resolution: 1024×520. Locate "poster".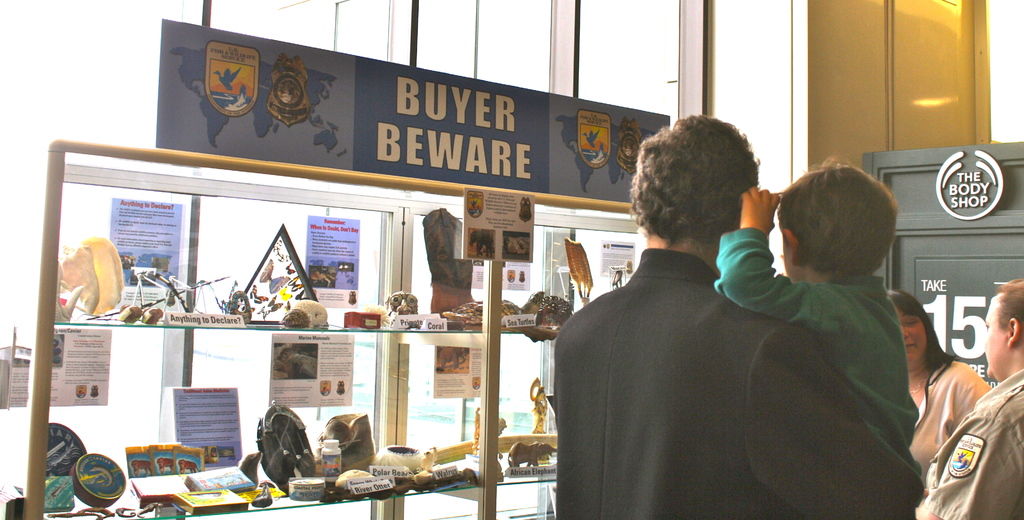
(114,200,182,292).
